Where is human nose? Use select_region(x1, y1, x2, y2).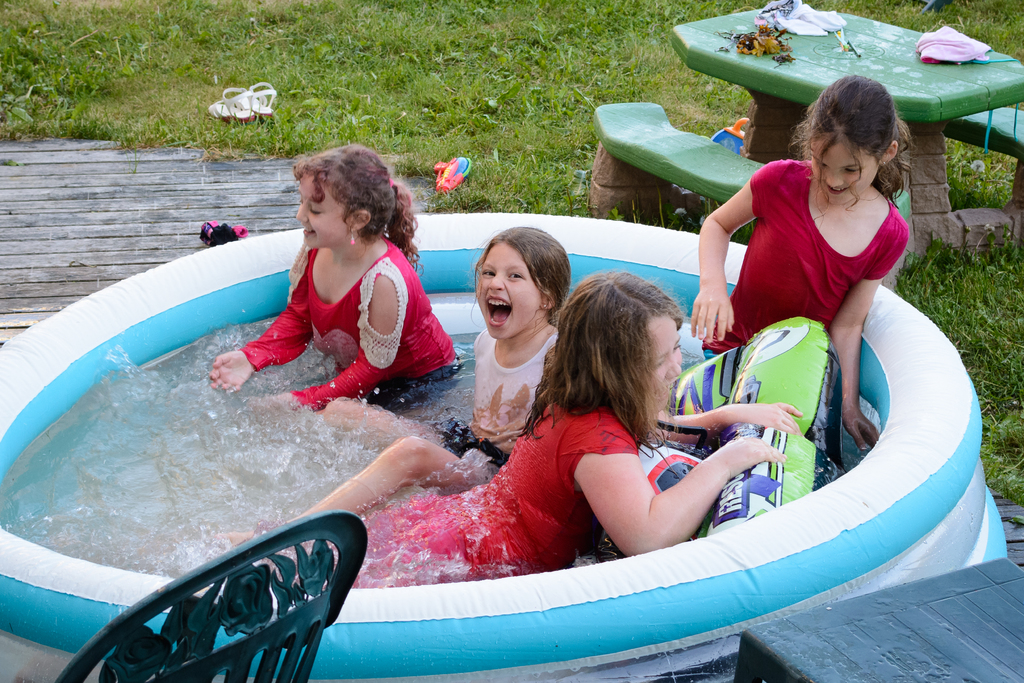
select_region(488, 266, 504, 290).
